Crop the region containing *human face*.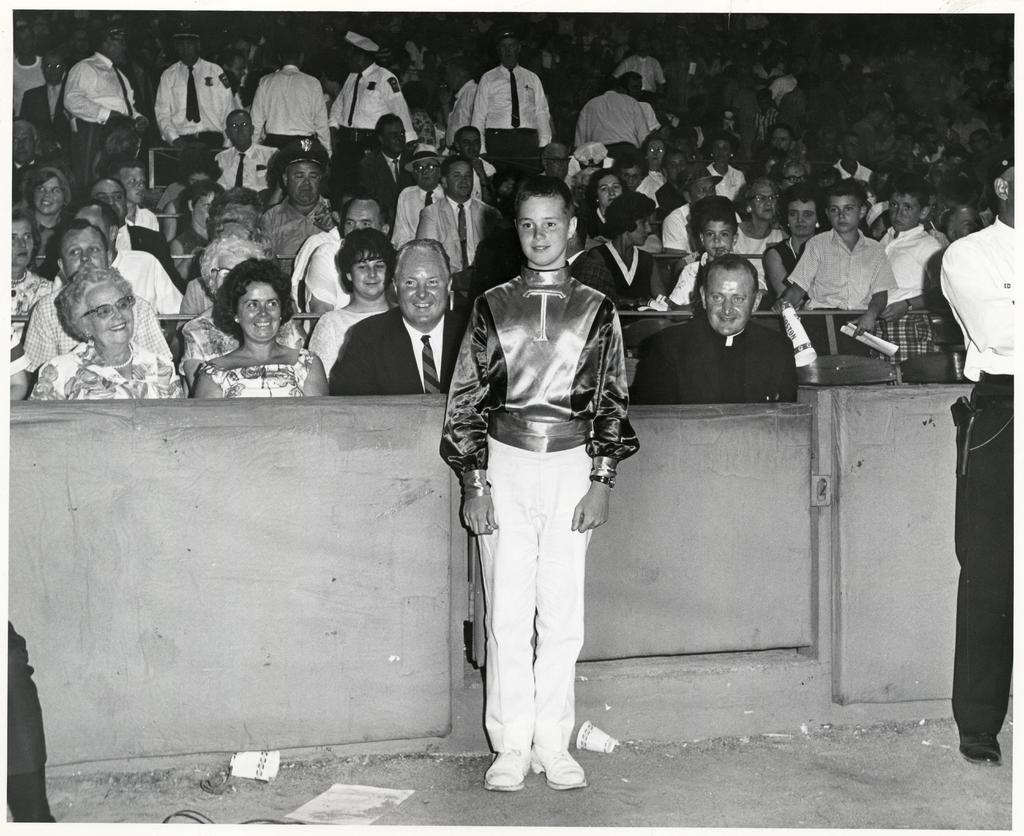
Crop region: bbox=[384, 122, 406, 150].
